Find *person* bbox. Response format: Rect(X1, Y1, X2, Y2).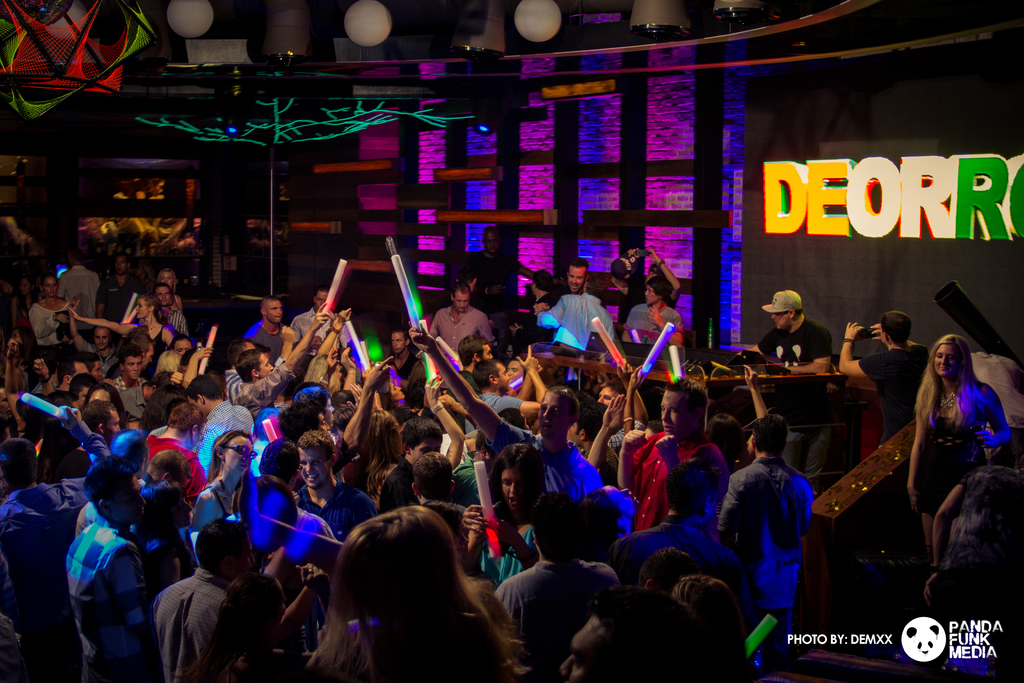
Rect(407, 318, 600, 519).
